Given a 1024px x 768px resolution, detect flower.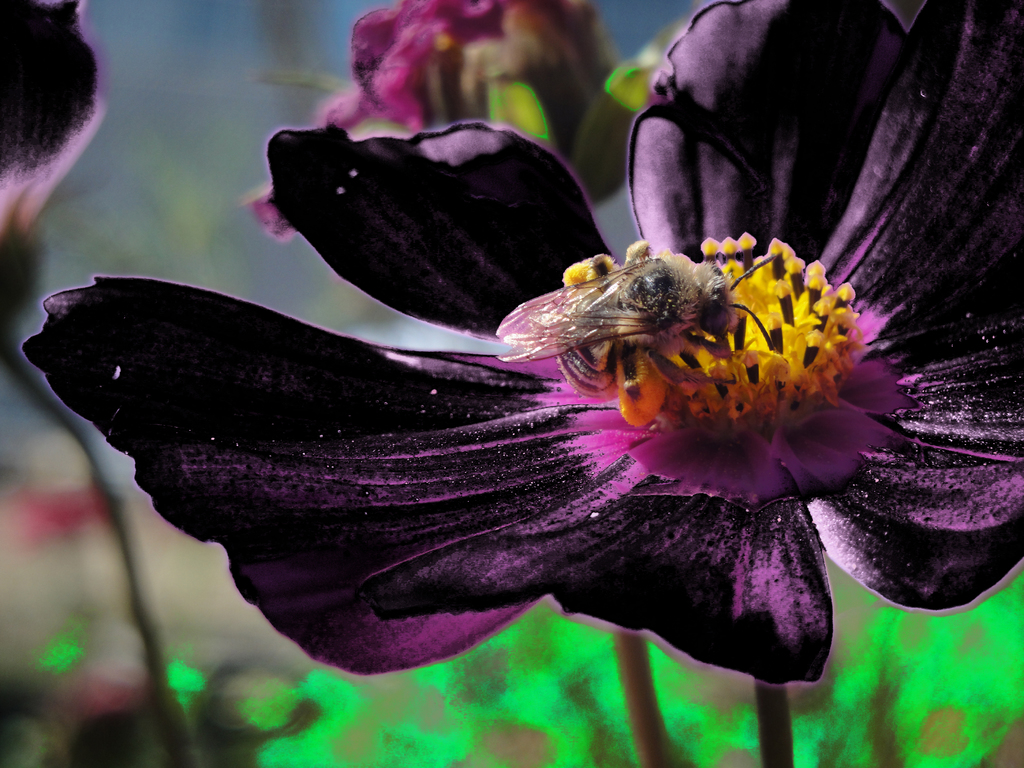
4 168 1005 701.
